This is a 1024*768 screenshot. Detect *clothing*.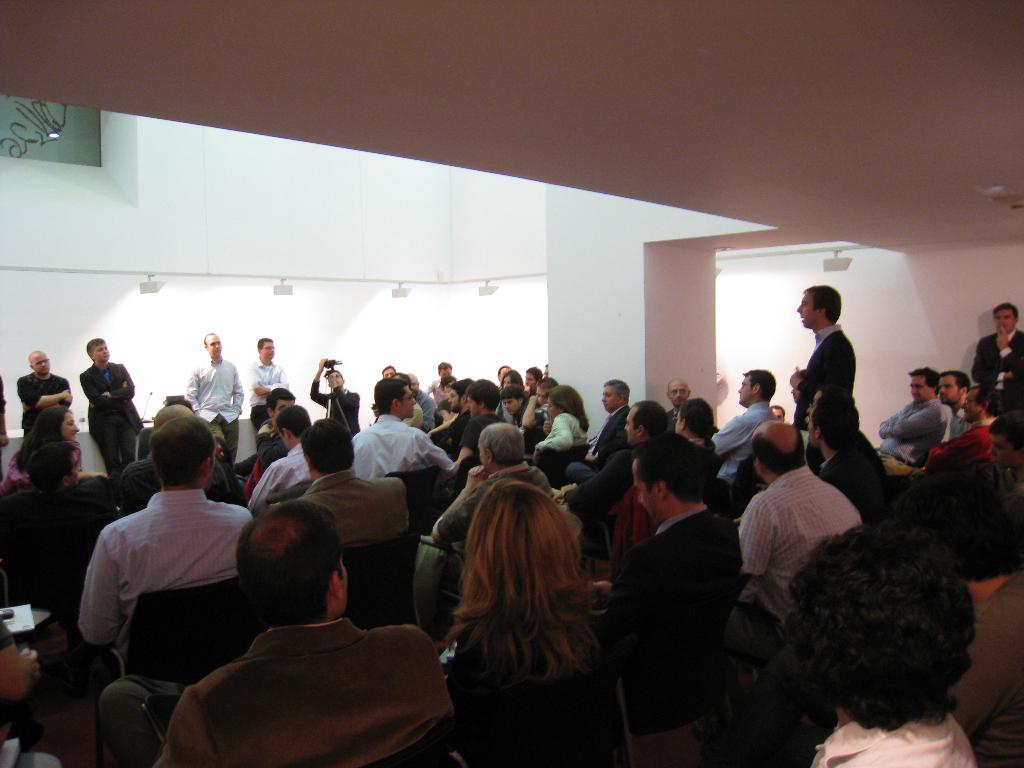
locate(925, 420, 995, 477).
